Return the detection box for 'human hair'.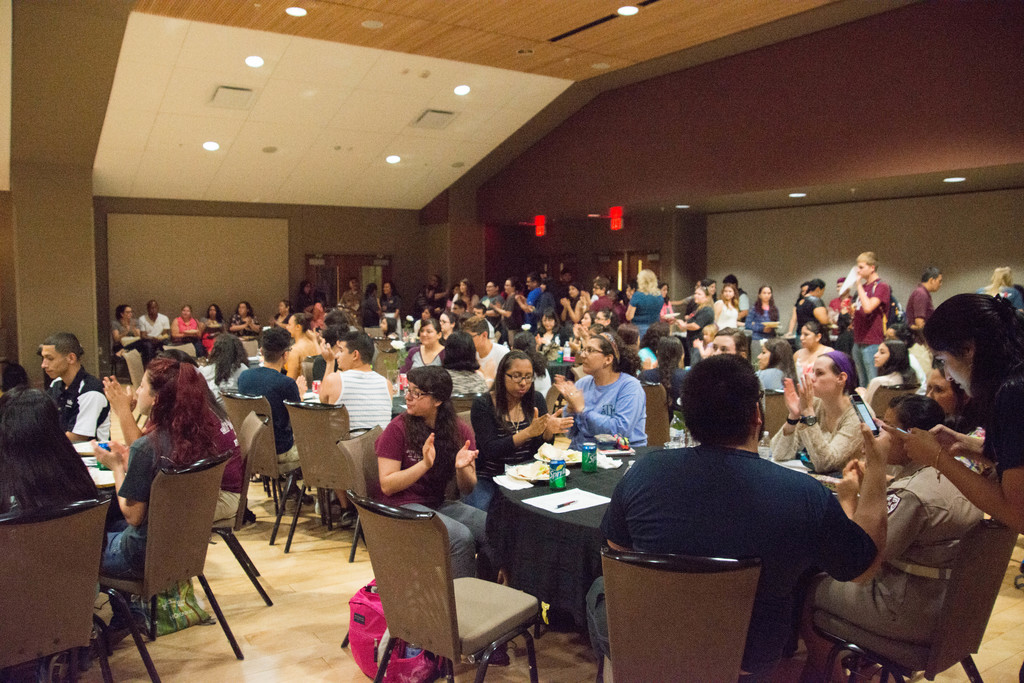
<bbox>532, 305, 564, 336</bbox>.
